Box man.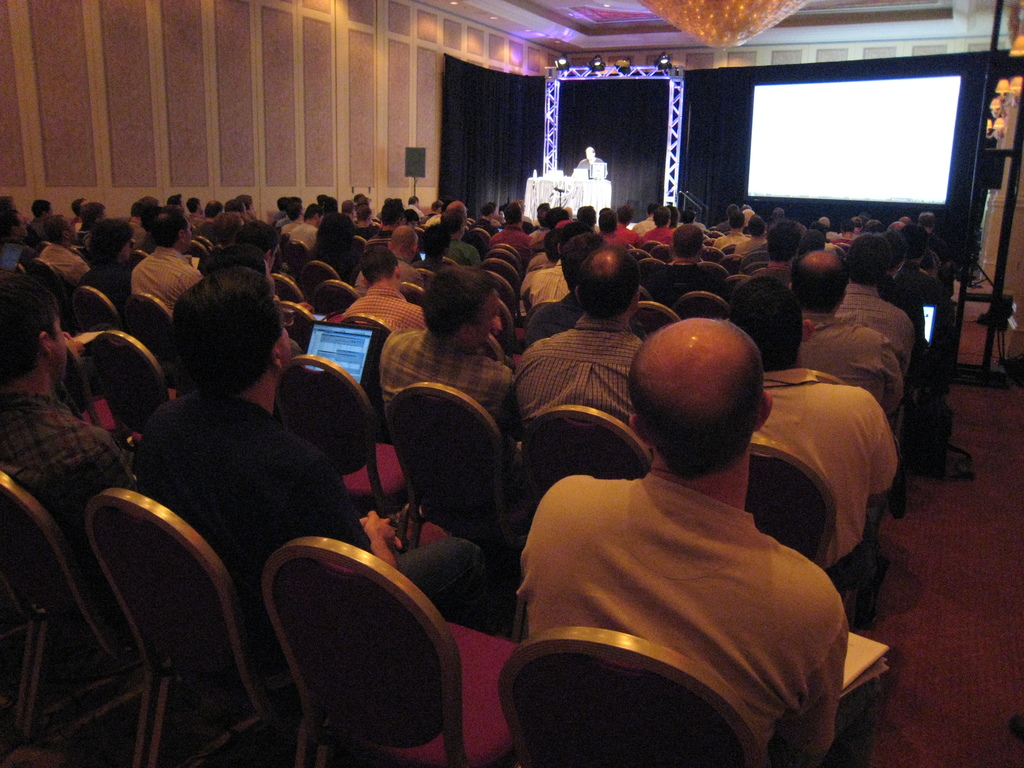
bbox(534, 199, 552, 232).
